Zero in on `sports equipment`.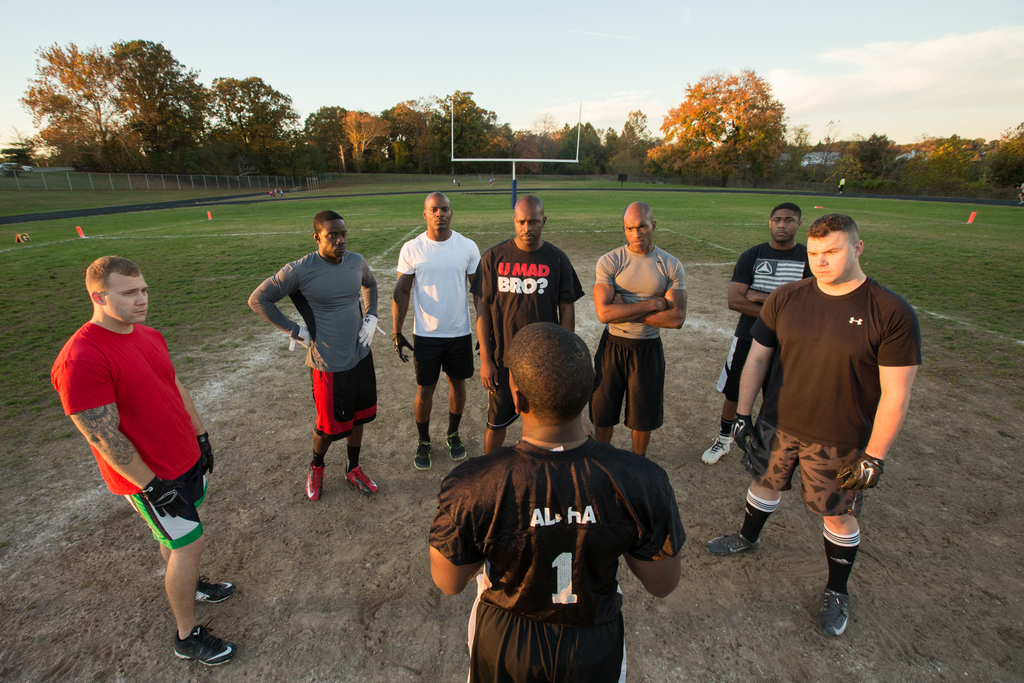
Zeroed in: 302:461:326:502.
